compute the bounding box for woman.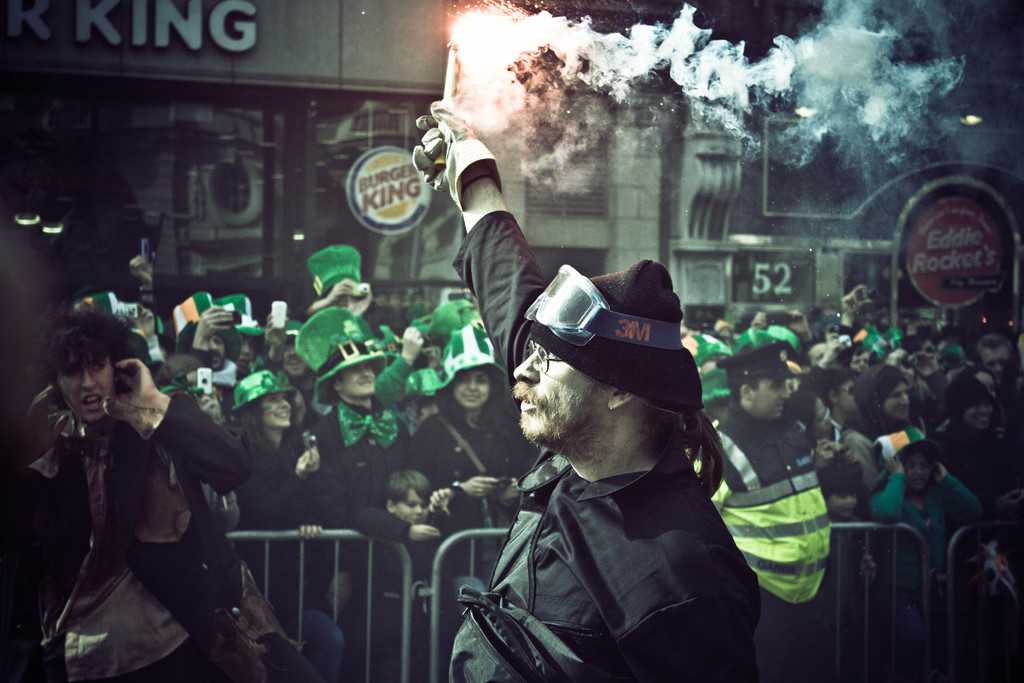
<box>403,320,546,682</box>.
